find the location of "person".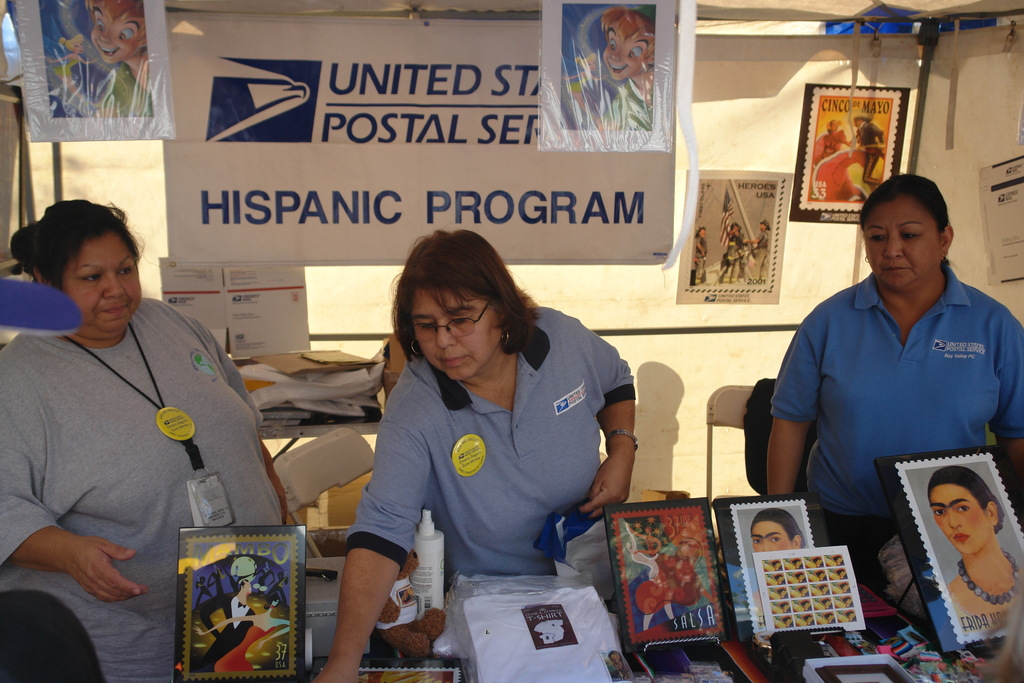
Location: Rect(23, 185, 268, 640).
